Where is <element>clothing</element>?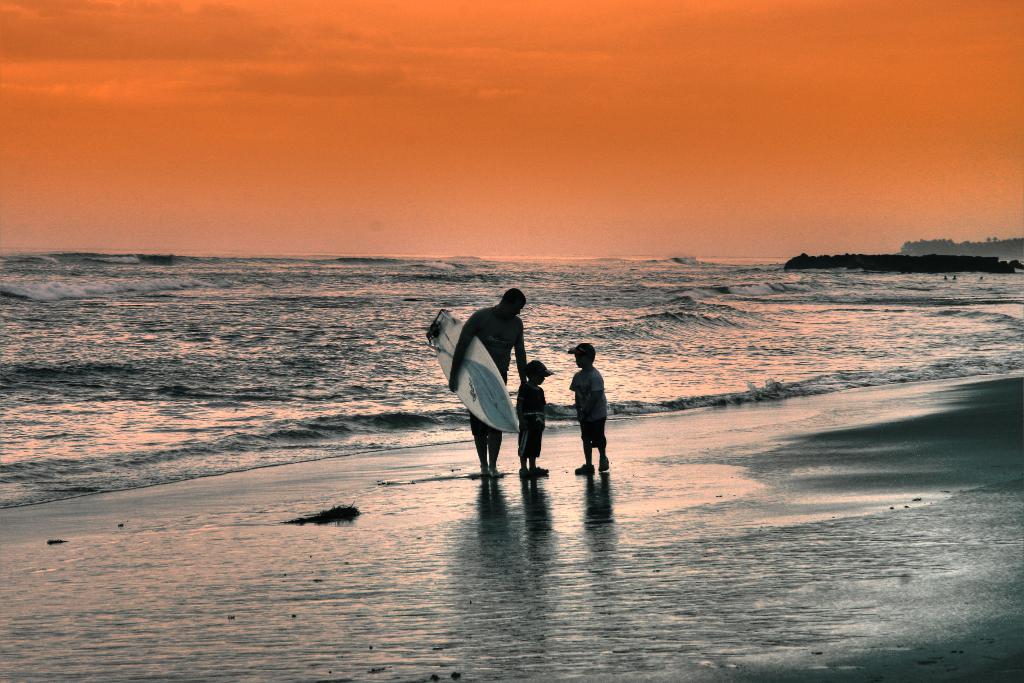
569,367,608,447.
